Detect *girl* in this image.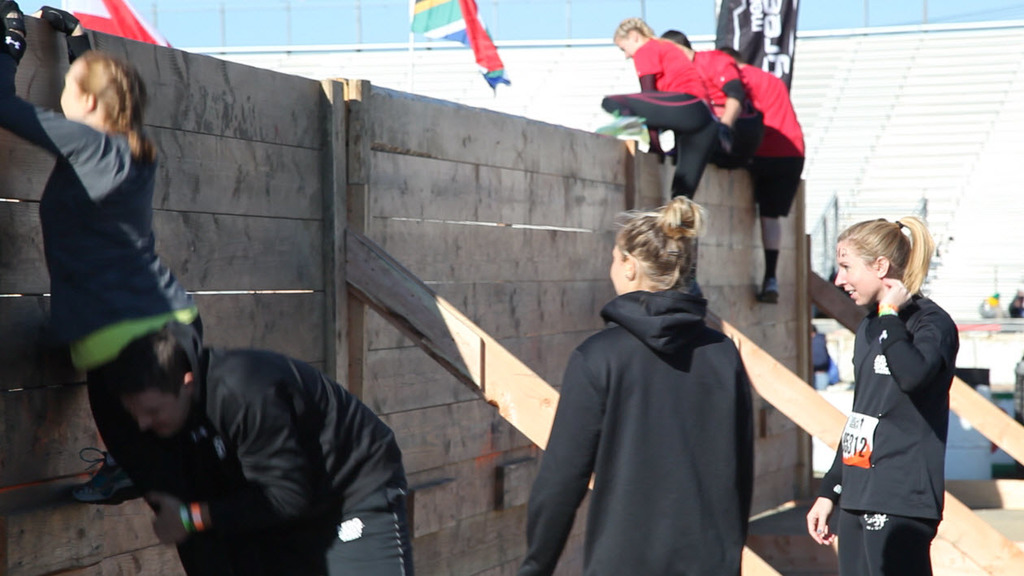
Detection: detection(809, 218, 961, 574).
